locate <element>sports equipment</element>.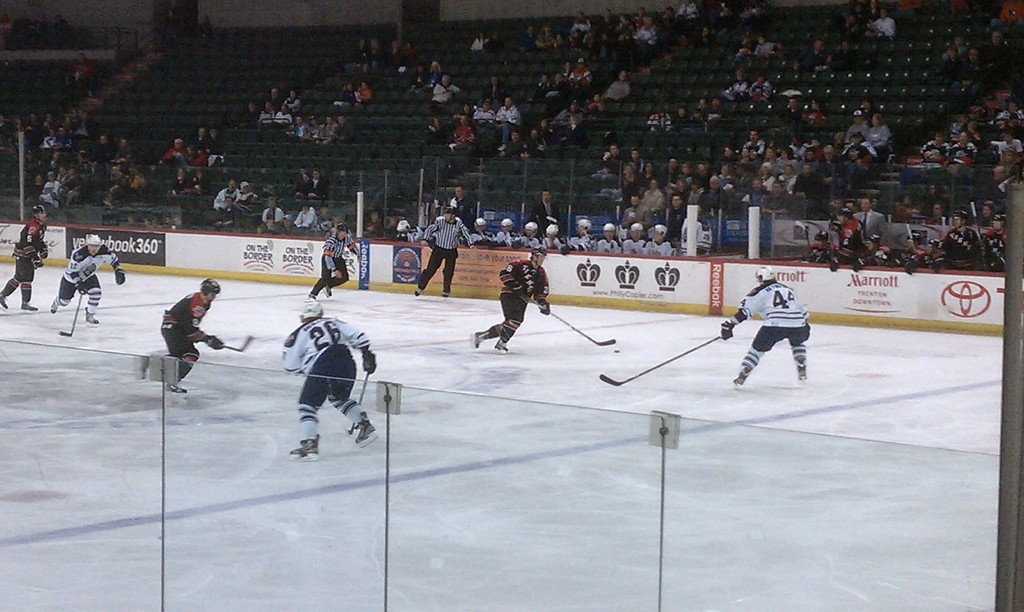
Bounding box: (x1=361, y1=351, x2=376, y2=377).
